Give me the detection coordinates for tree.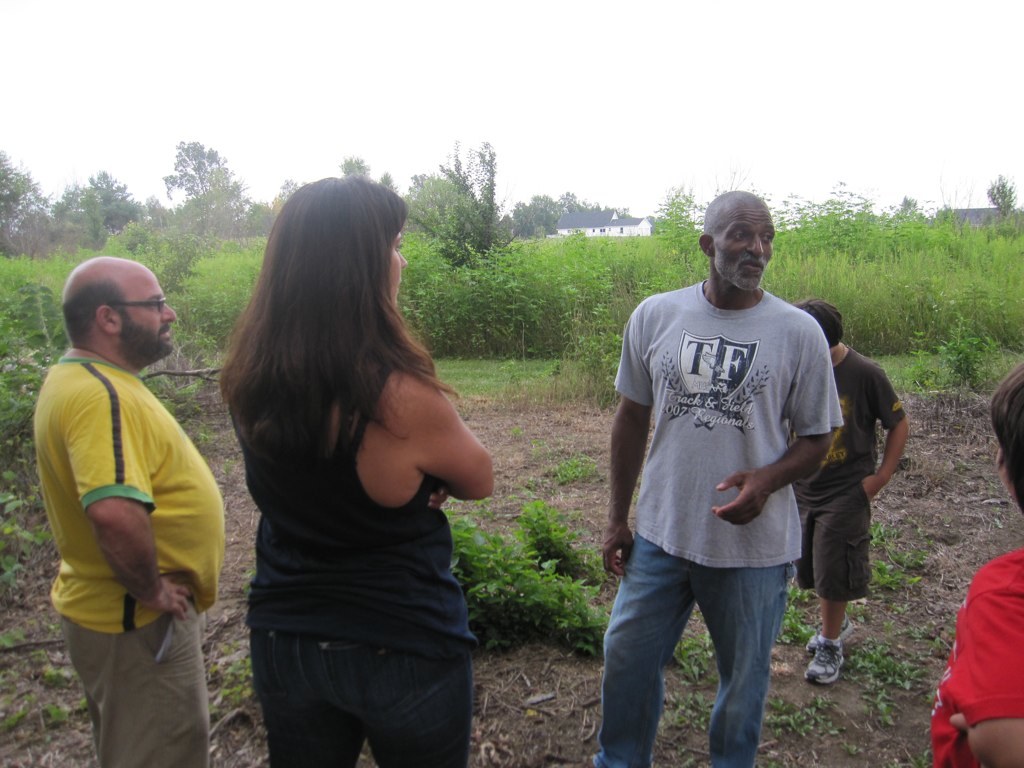
(265, 177, 315, 227).
